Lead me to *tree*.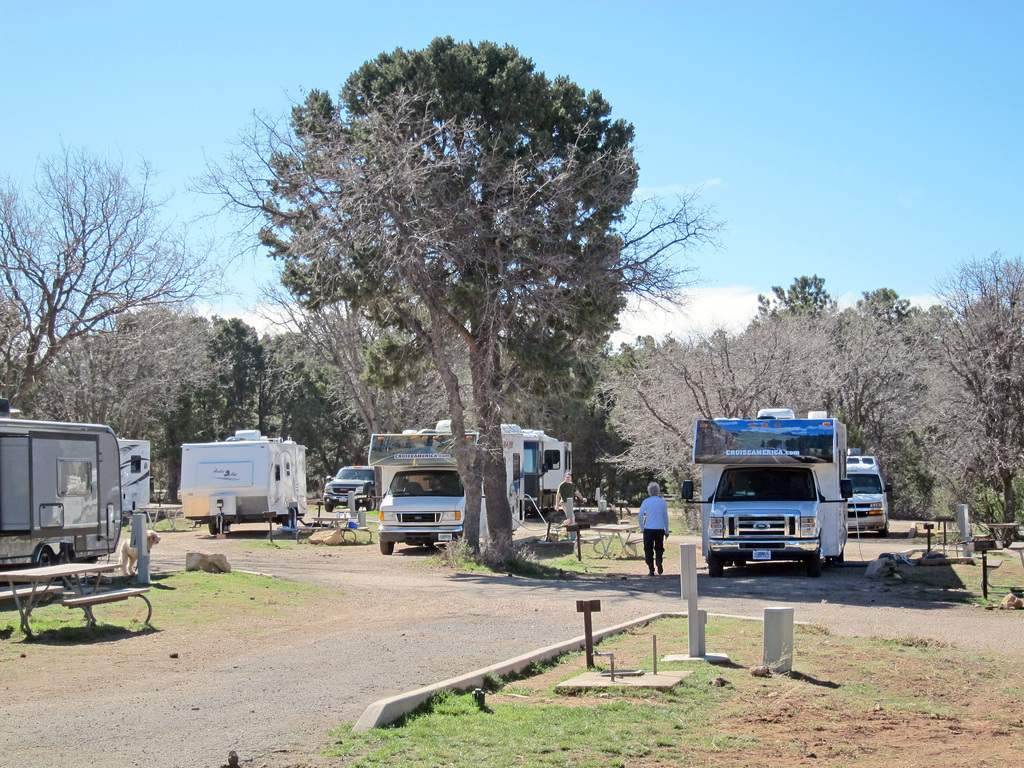
Lead to [156,309,256,496].
